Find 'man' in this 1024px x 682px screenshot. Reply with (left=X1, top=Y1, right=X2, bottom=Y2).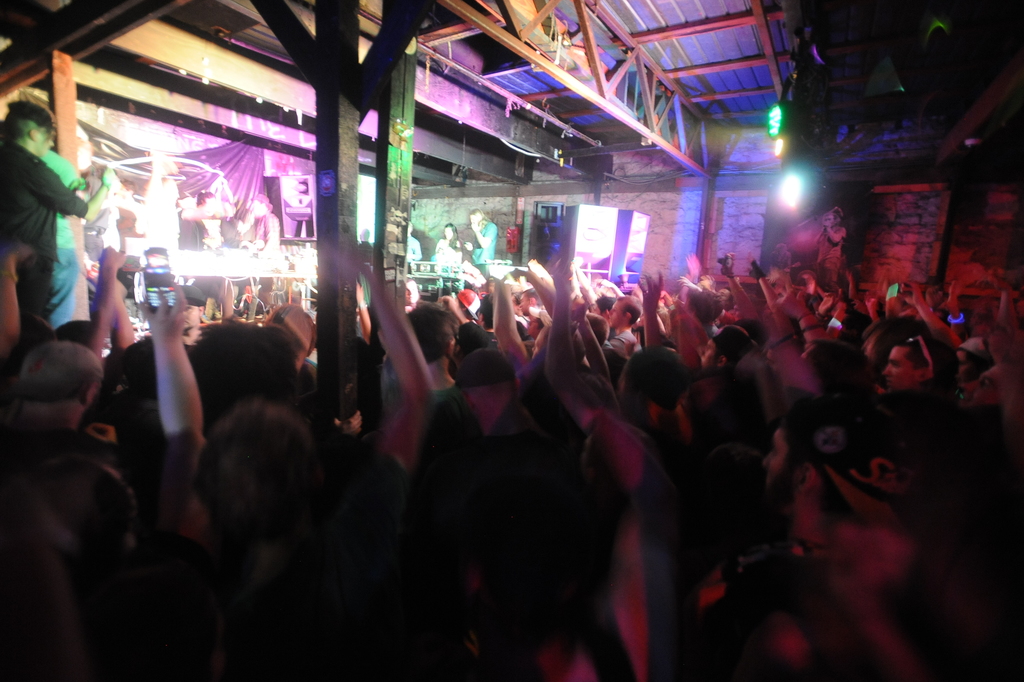
(left=265, top=301, right=363, bottom=440).
